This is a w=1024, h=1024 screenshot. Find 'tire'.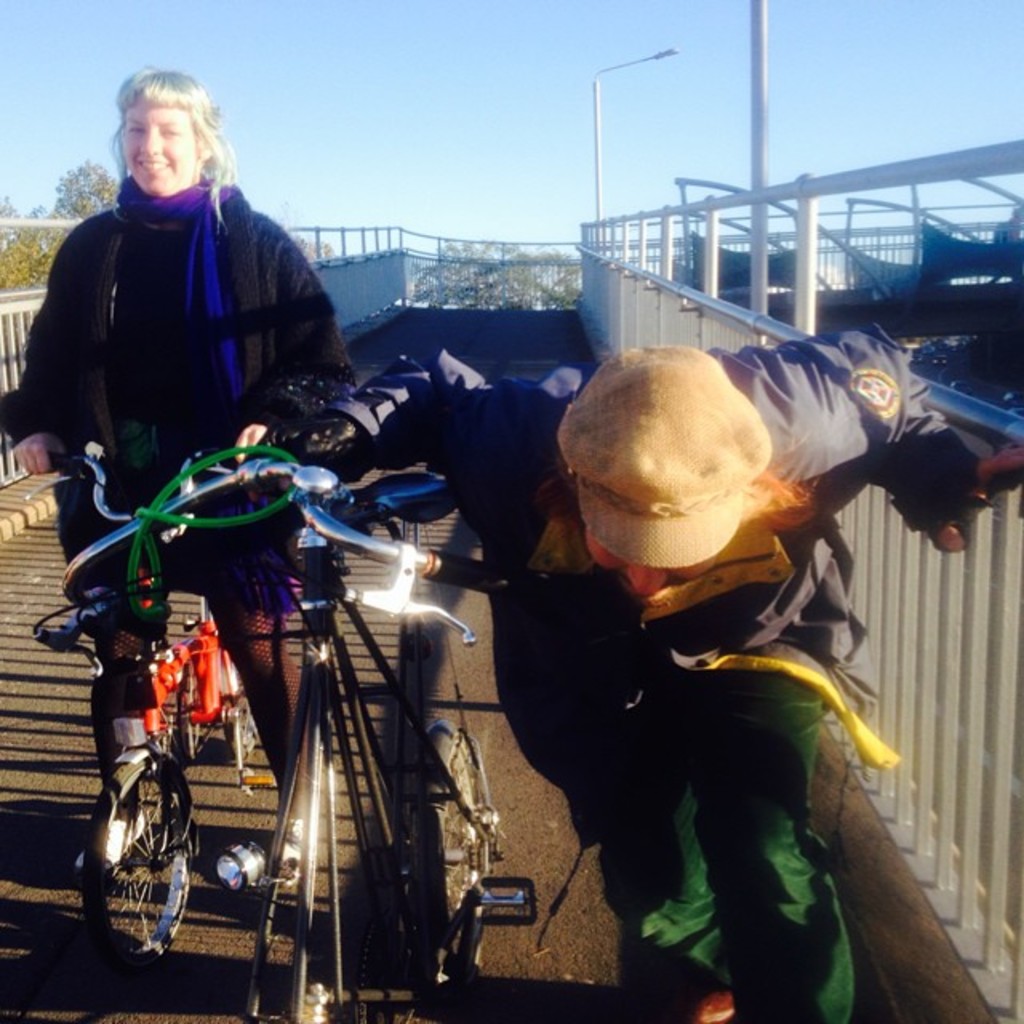
Bounding box: <bbox>221, 642, 262, 763</bbox>.
